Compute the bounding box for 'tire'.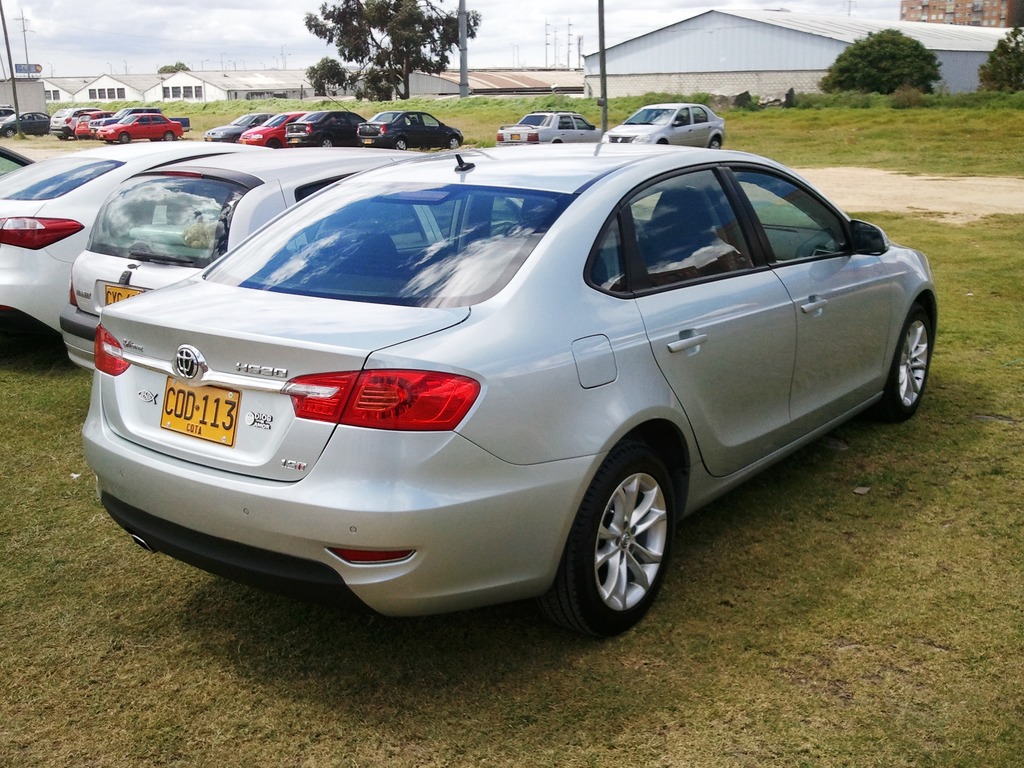
x1=449, y1=135, x2=461, y2=148.
